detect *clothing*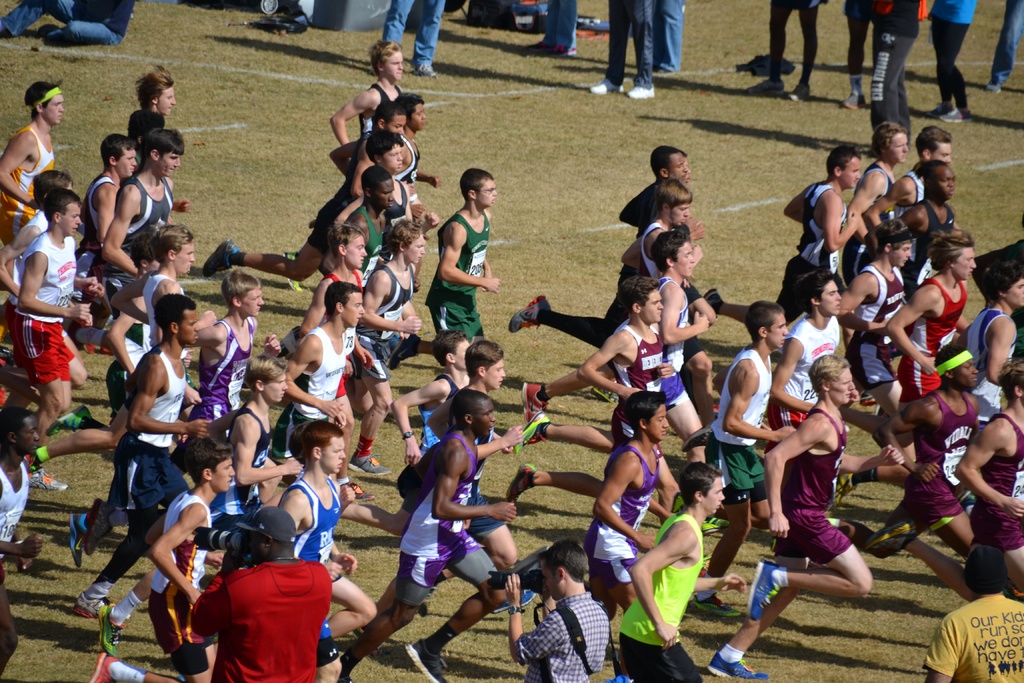
BBox(278, 330, 359, 454)
